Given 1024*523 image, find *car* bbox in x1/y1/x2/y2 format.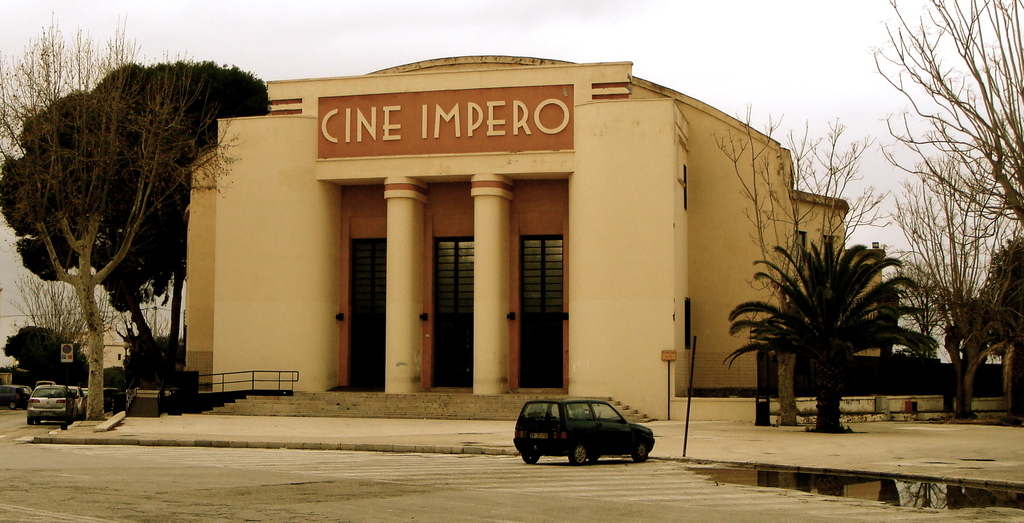
68/382/84/421.
